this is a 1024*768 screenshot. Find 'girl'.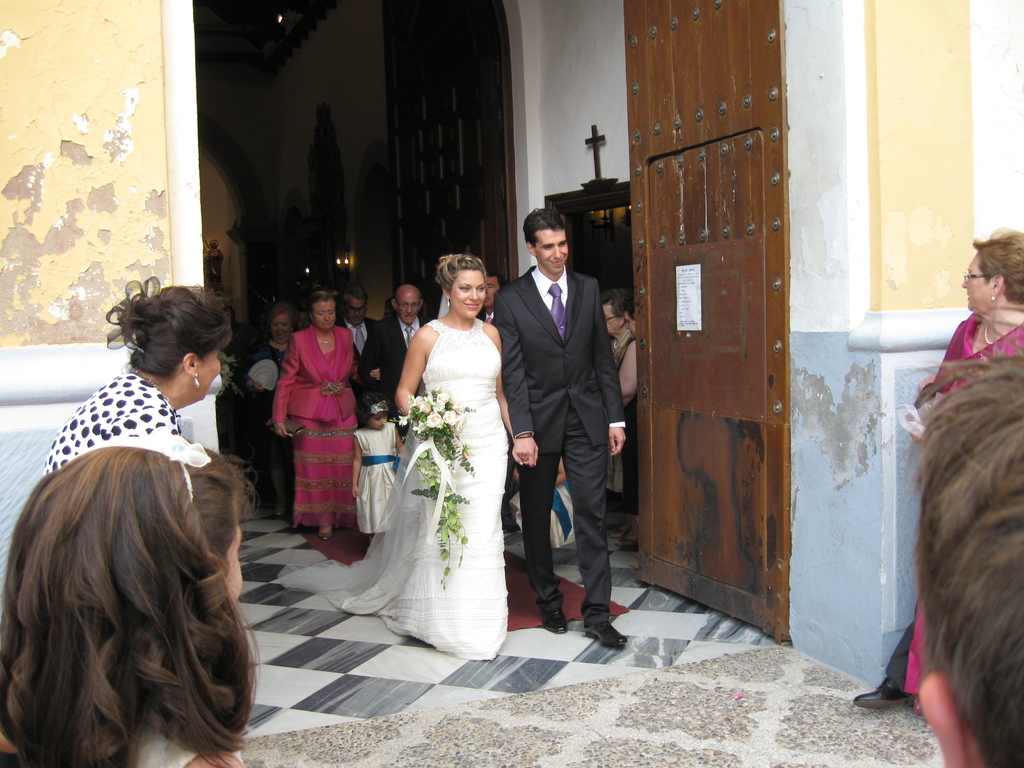
Bounding box: x1=0 y1=428 x2=257 y2=767.
